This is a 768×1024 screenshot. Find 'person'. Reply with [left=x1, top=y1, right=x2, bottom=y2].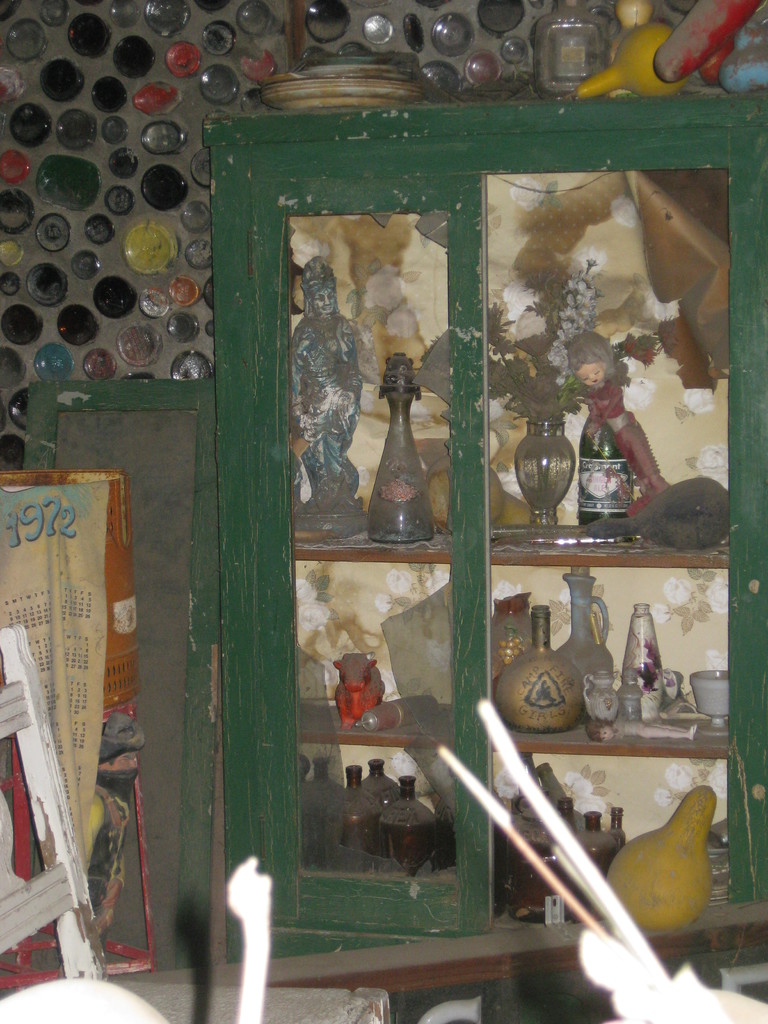
[left=557, top=328, right=677, bottom=505].
